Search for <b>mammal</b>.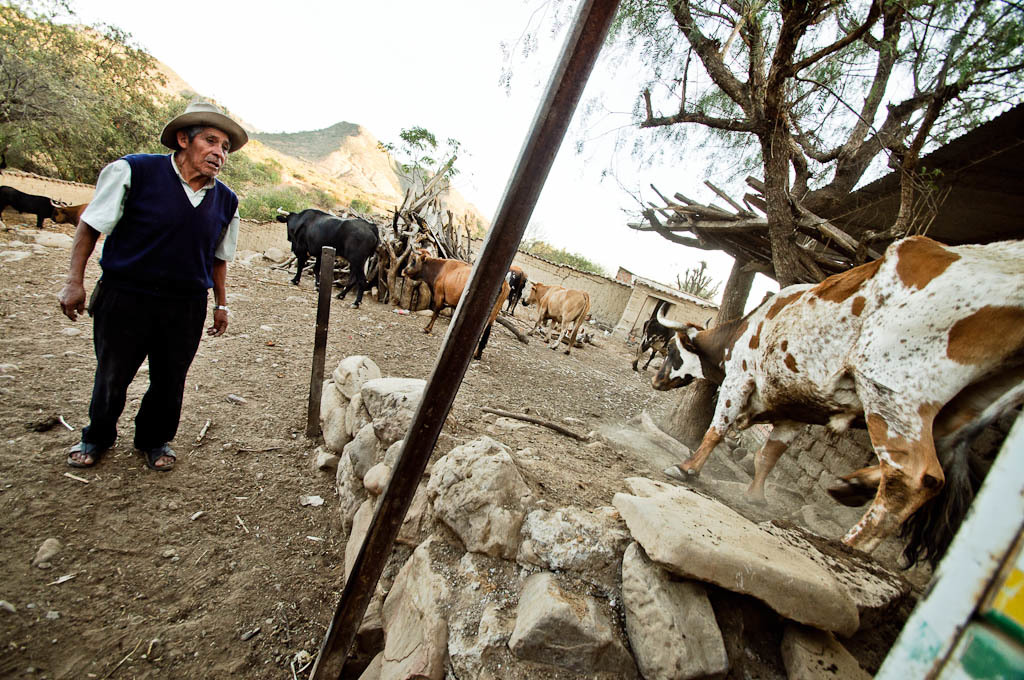
Found at [left=501, top=266, right=526, bottom=317].
